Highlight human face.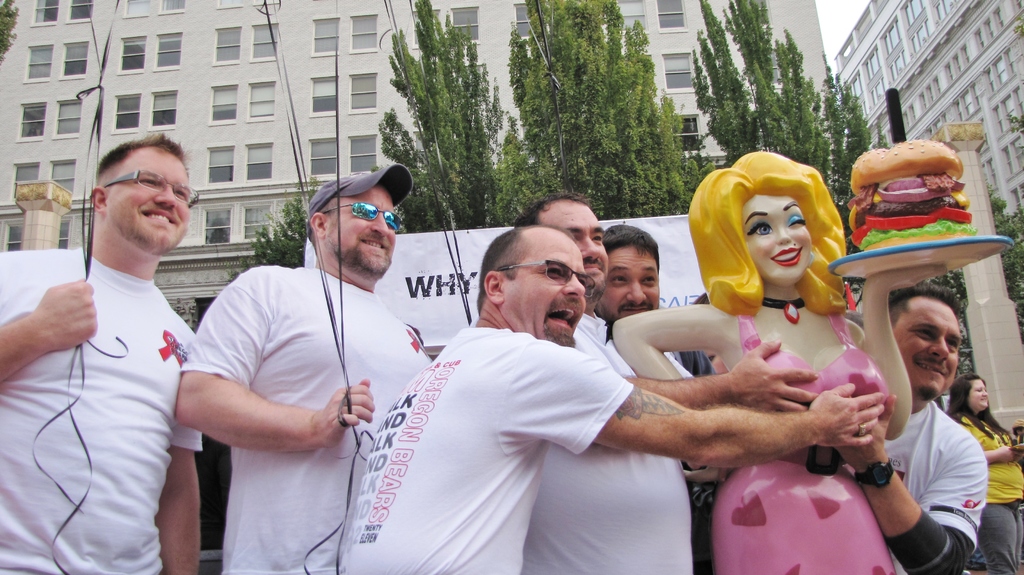
Highlighted region: bbox=(504, 236, 587, 348).
